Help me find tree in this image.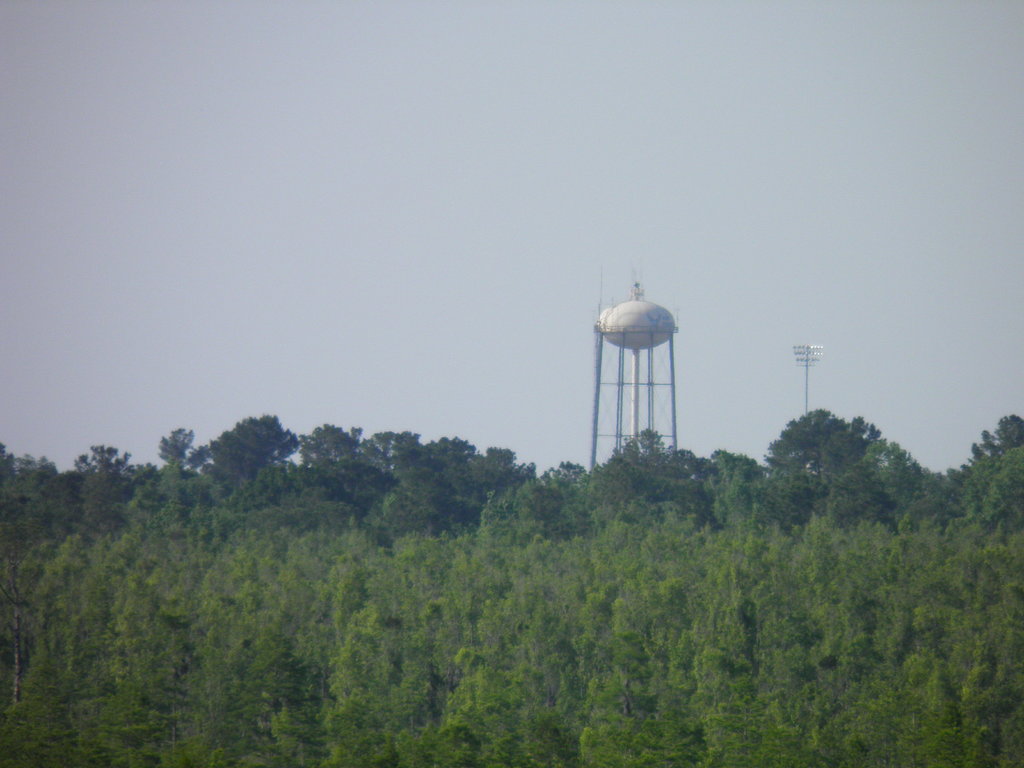
Found it: bbox(423, 431, 477, 506).
